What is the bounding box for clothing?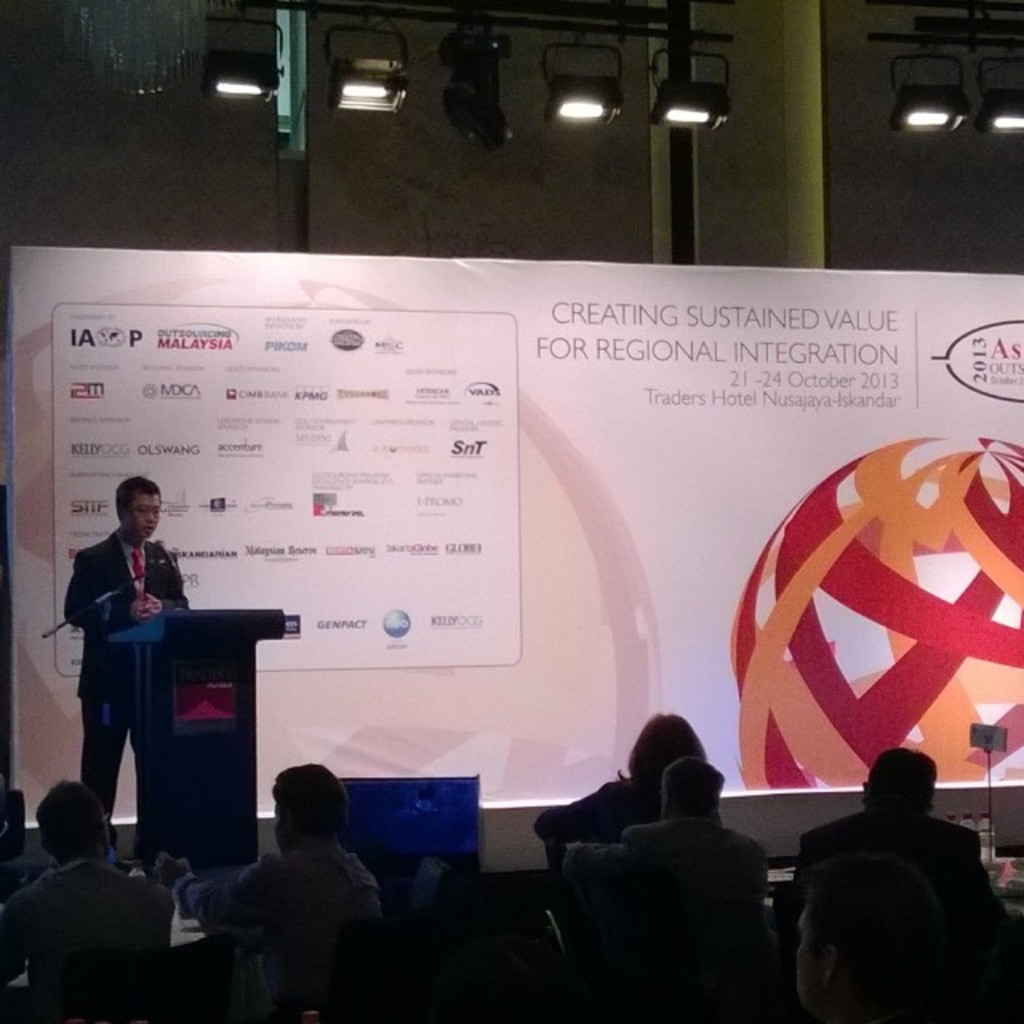
pyautogui.locateOnScreen(534, 770, 664, 843).
